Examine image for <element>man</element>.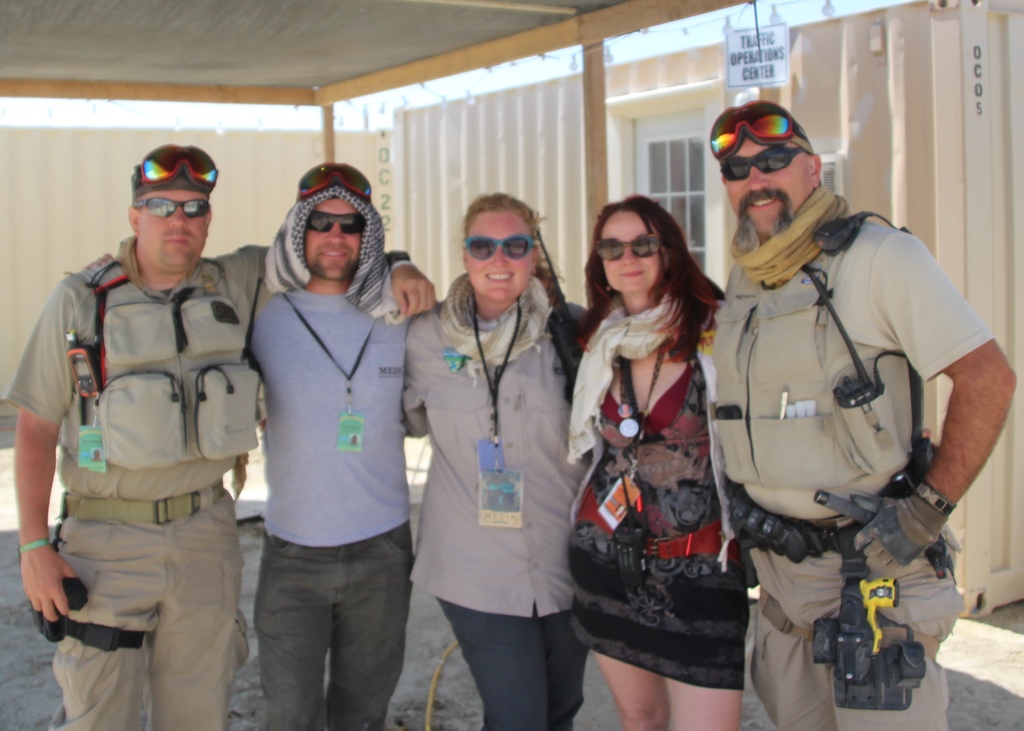
Examination result: 238/161/424/724.
